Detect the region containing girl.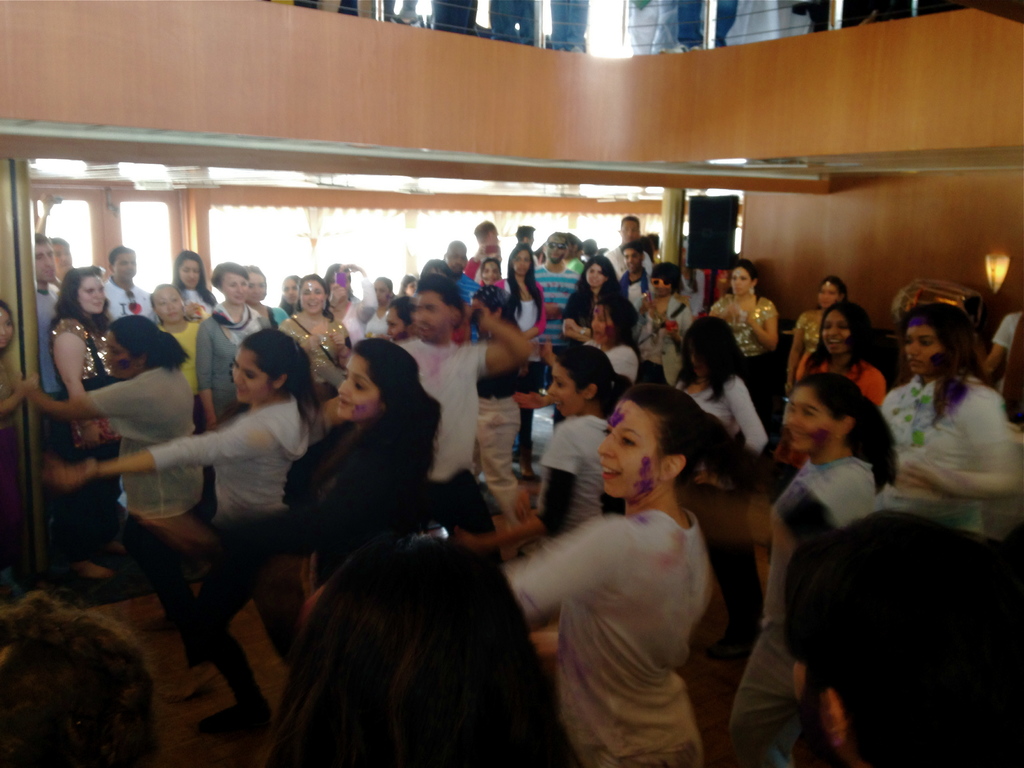
794 300 890 396.
